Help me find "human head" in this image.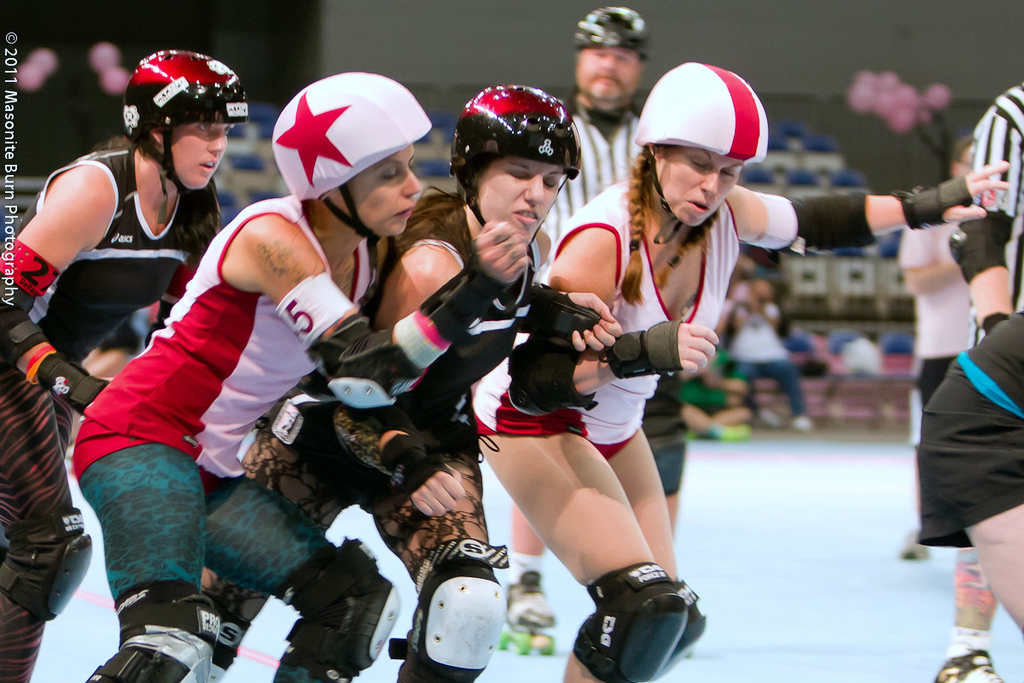
Found it: box=[569, 8, 646, 120].
